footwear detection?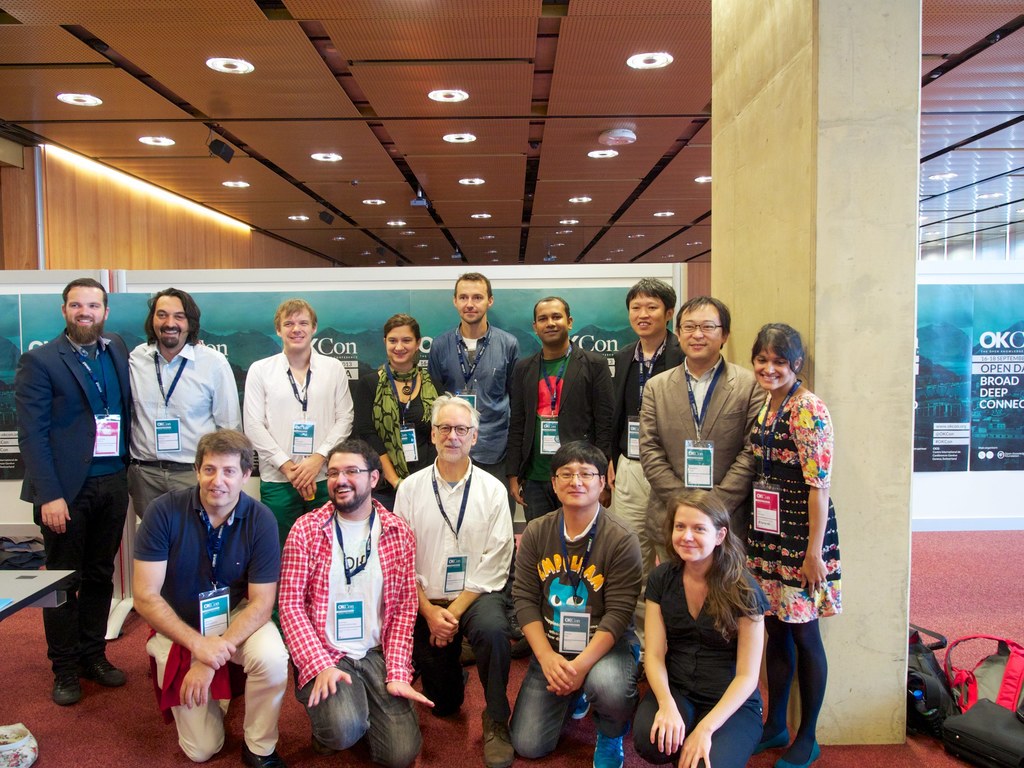
rect(86, 657, 122, 682)
